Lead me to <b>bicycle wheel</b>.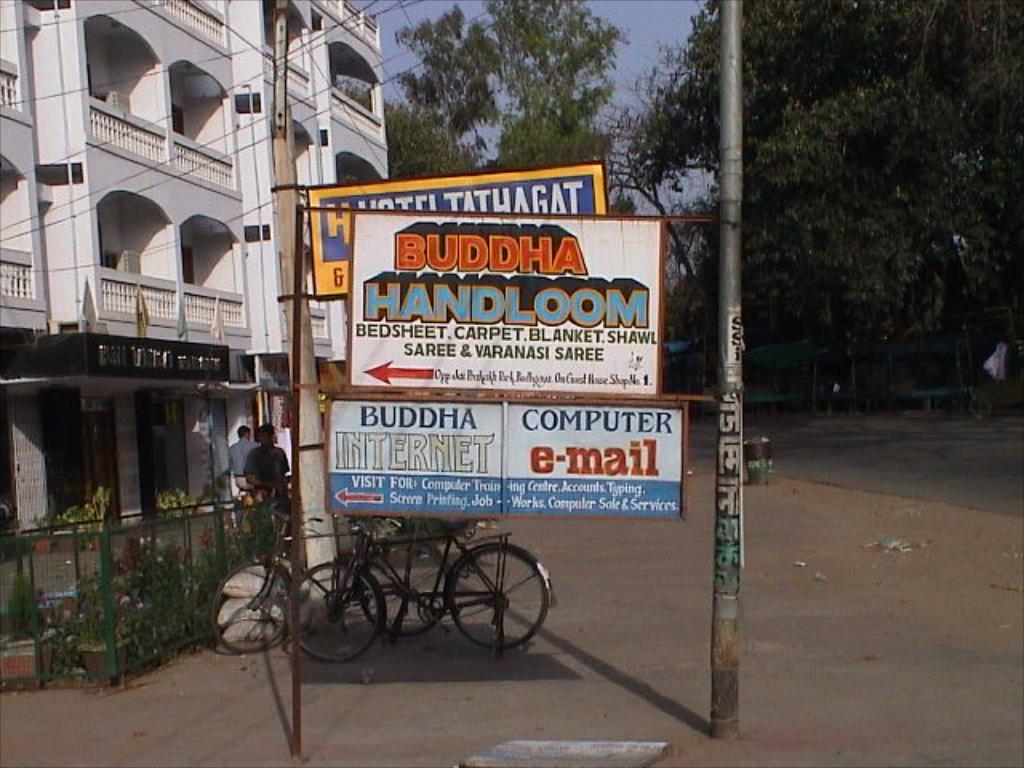
Lead to x1=285, y1=563, x2=386, y2=661.
